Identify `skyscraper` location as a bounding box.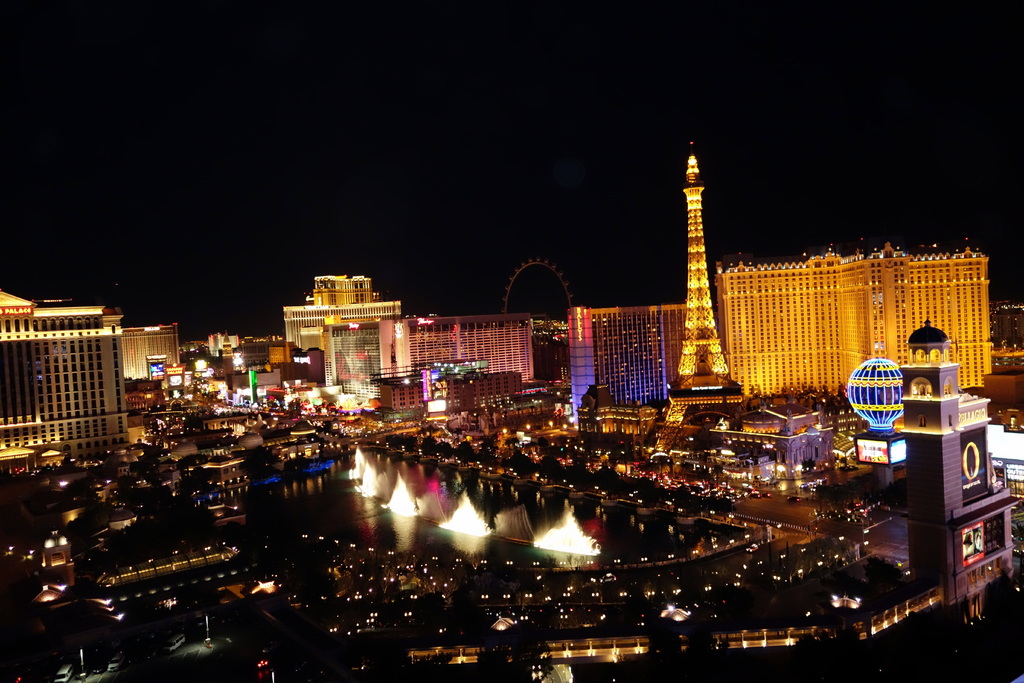
left=563, top=302, right=684, bottom=425.
